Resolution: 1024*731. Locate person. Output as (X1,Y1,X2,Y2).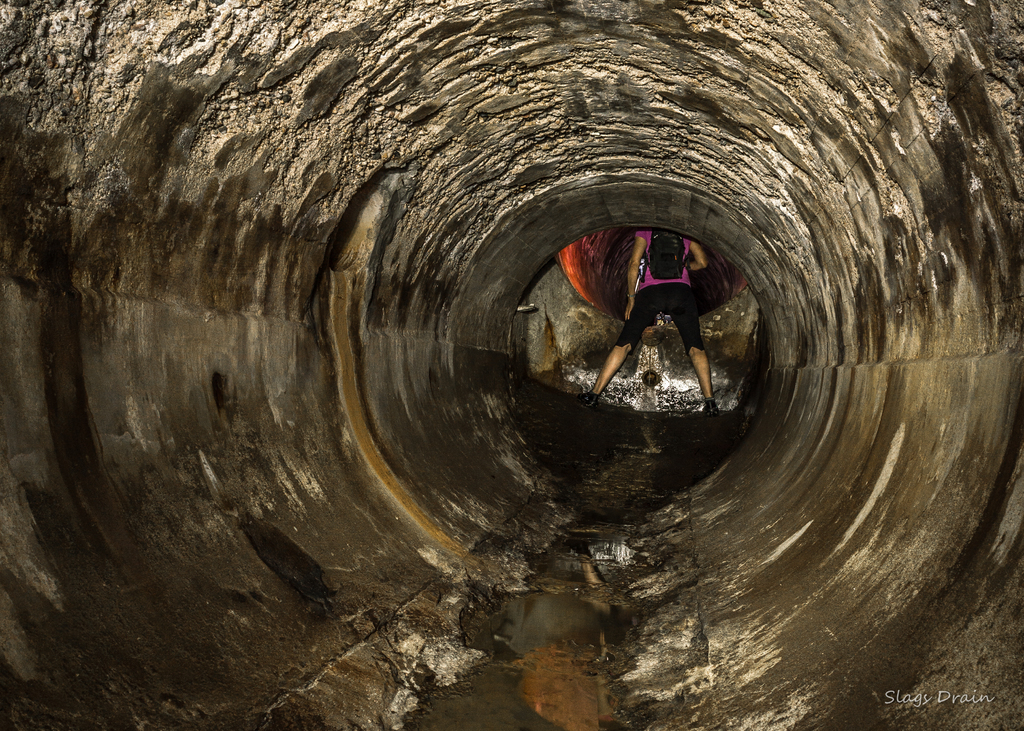
(572,225,724,417).
